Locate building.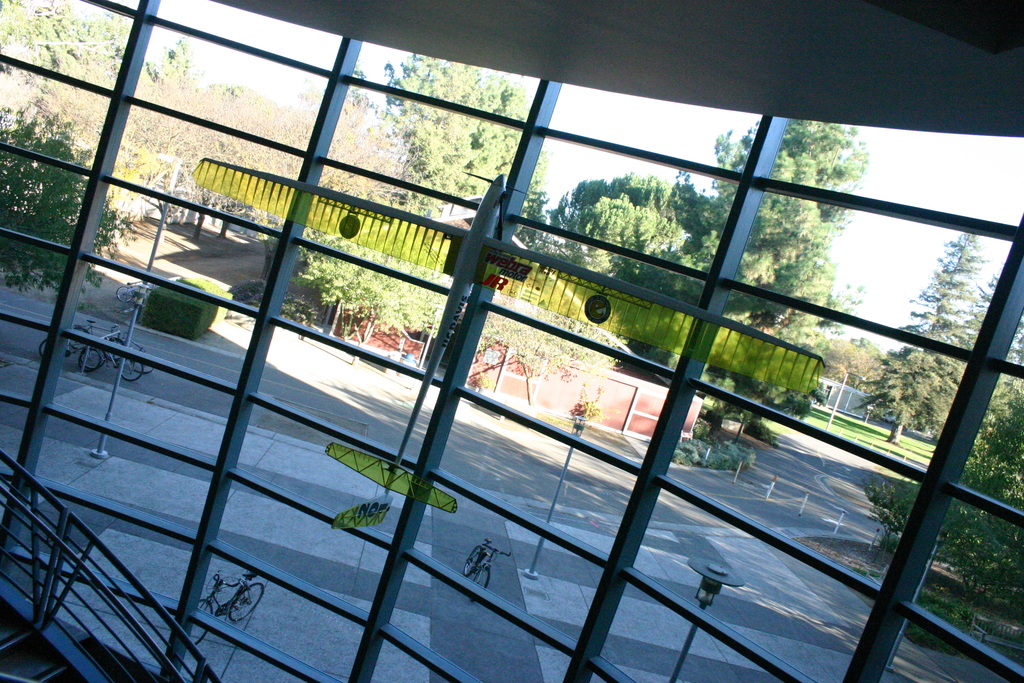
Bounding box: x1=0, y1=0, x2=1023, y2=682.
